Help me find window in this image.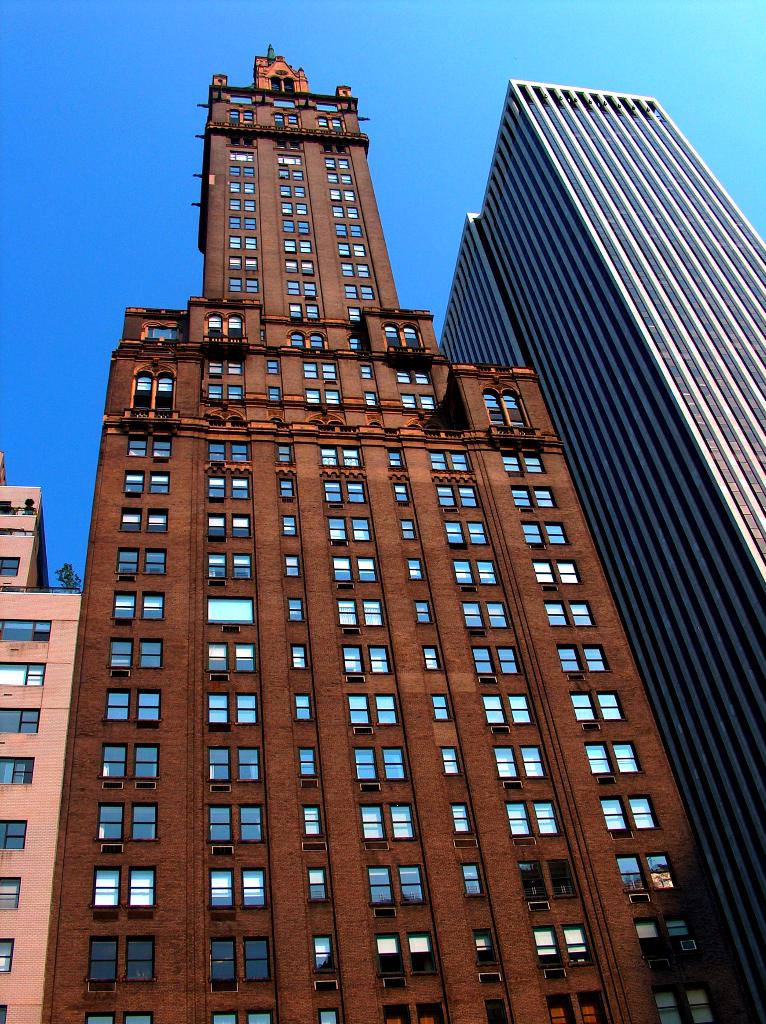
Found it: bbox(440, 745, 461, 774).
